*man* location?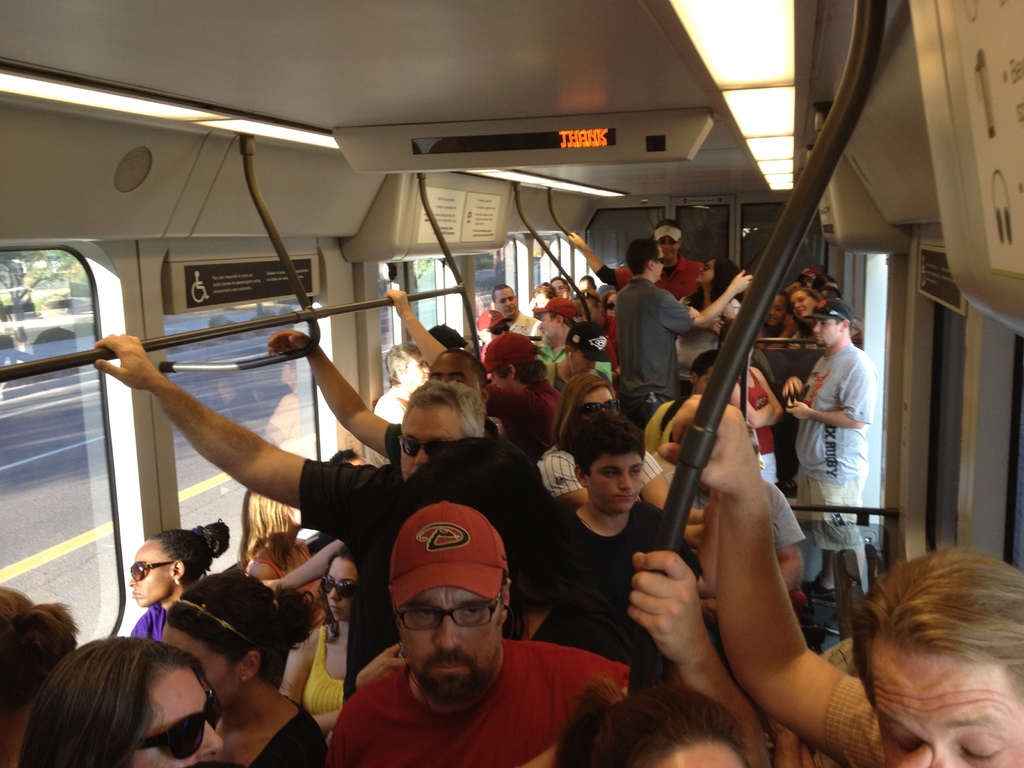
bbox(616, 233, 751, 430)
